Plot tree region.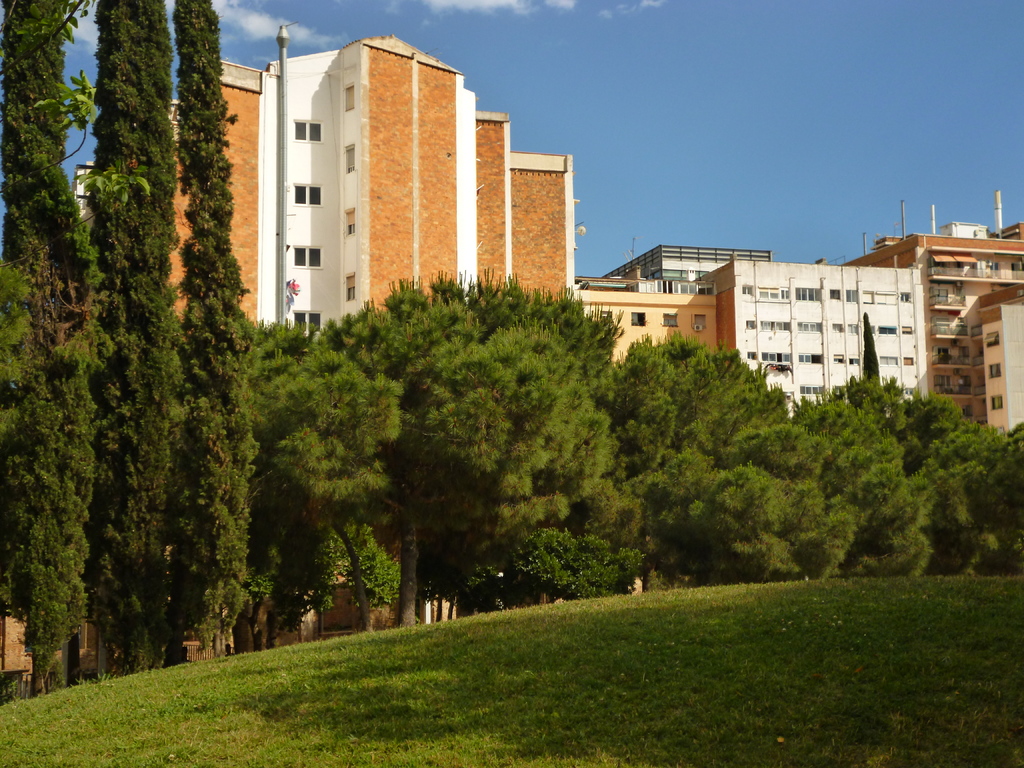
Plotted at l=93, t=0, r=184, b=675.
